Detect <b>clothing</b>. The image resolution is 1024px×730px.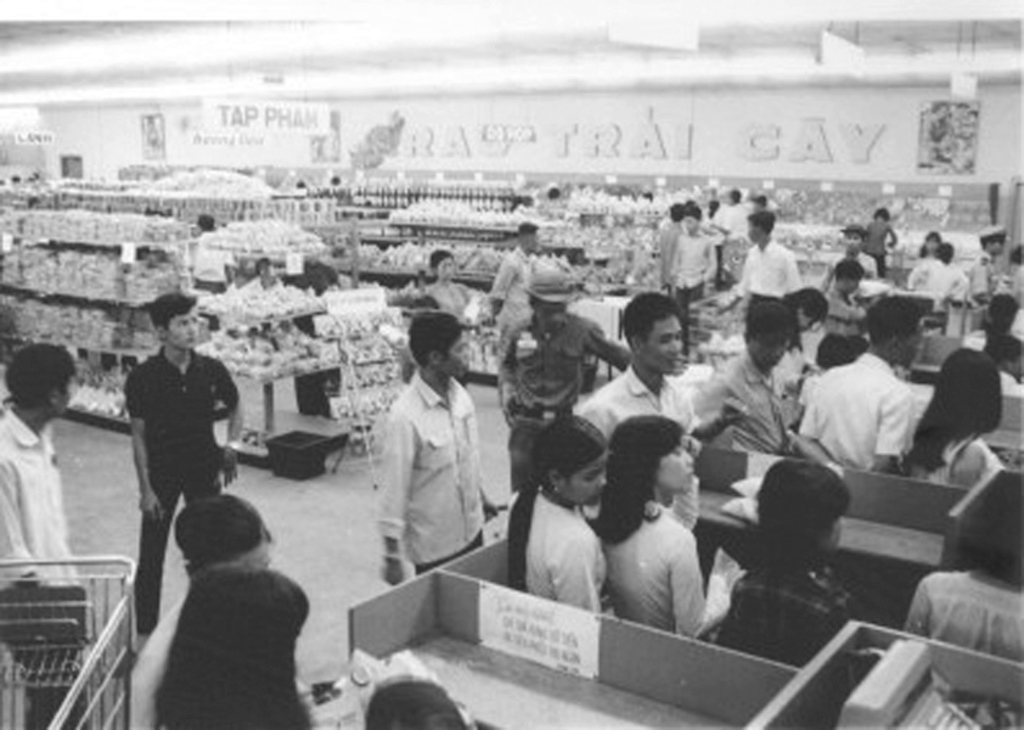
[left=794, top=348, right=915, bottom=472].
